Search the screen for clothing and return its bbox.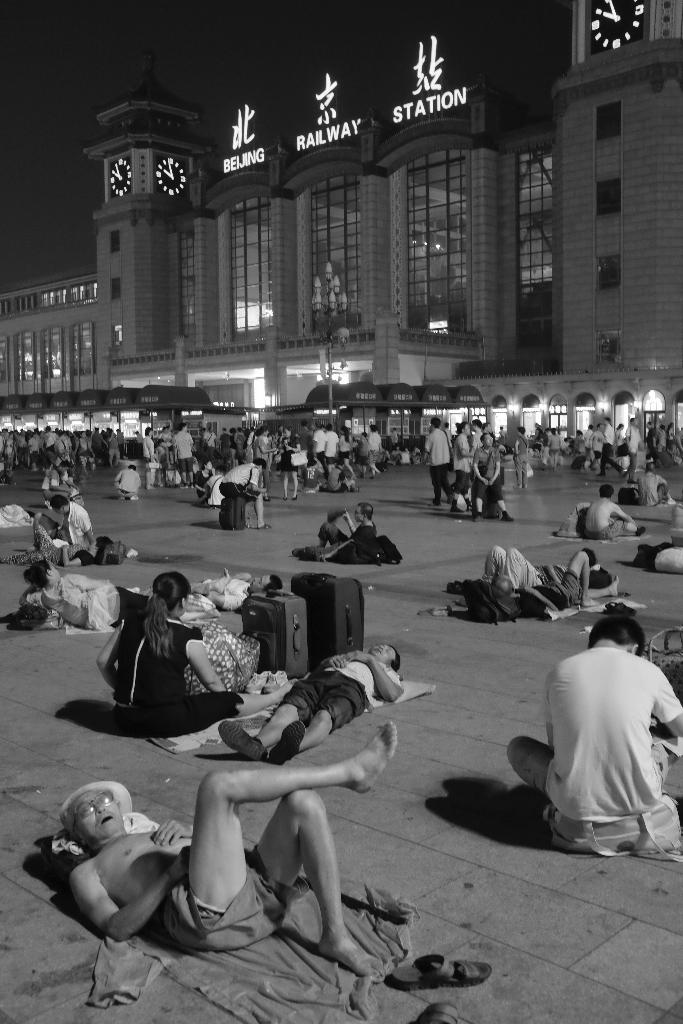
Found: (left=322, top=429, right=340, bottom=467).
